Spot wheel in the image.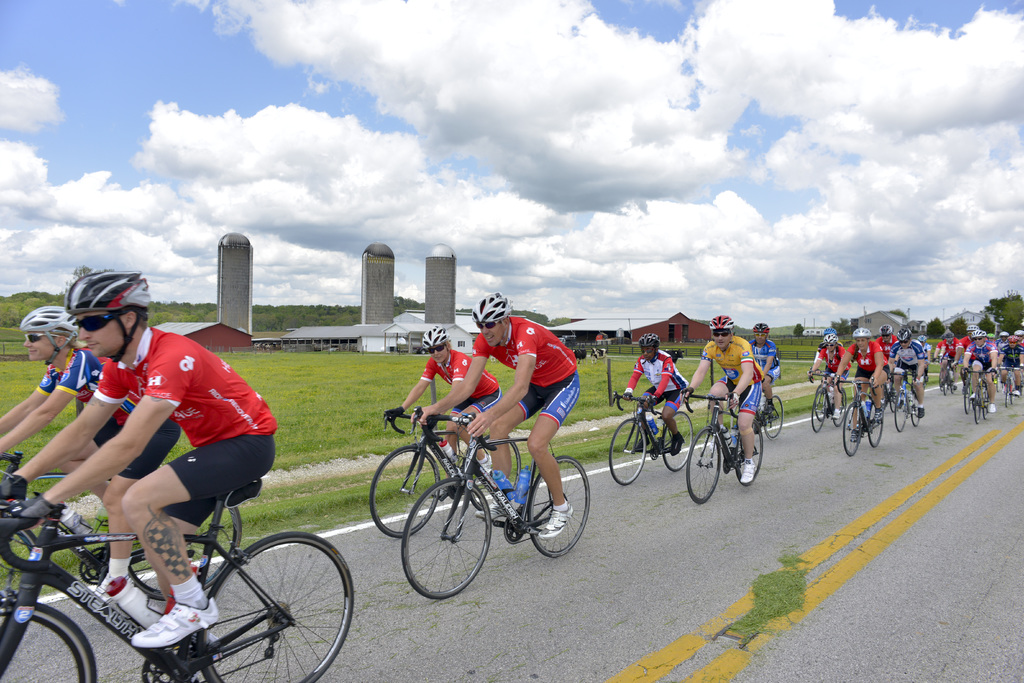
wheel found at (x1=832, y1=388, x2=844, y2=425).
